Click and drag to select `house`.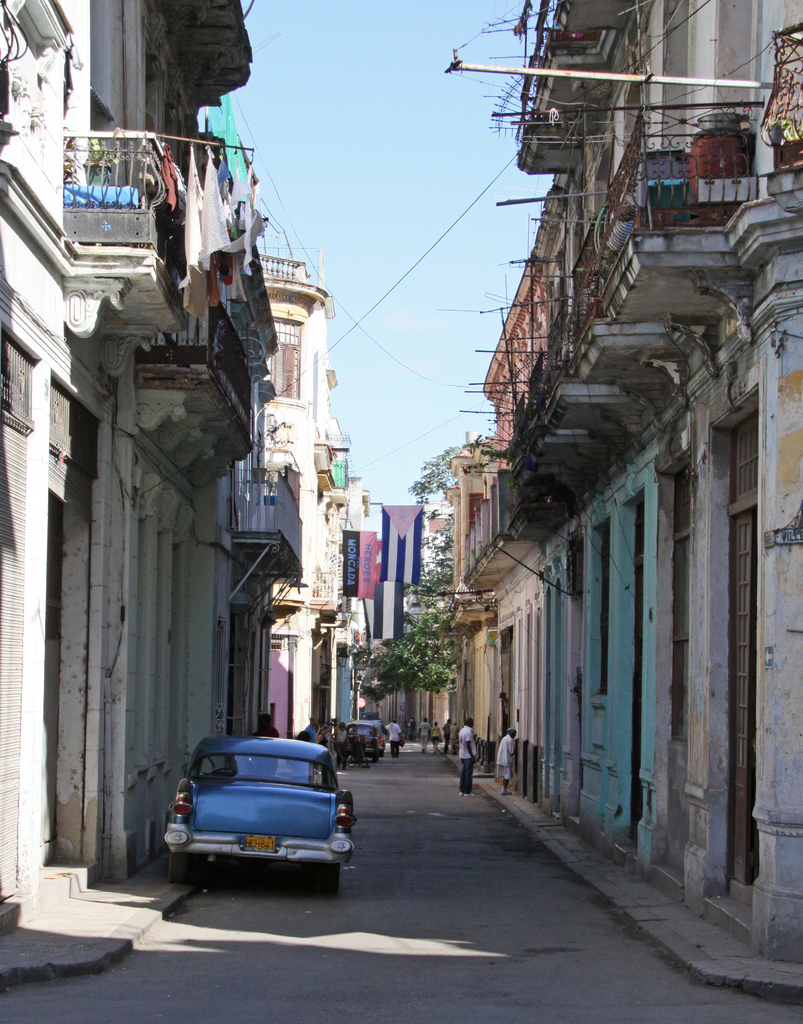
Selection: region(0, 0, 308, 946).
